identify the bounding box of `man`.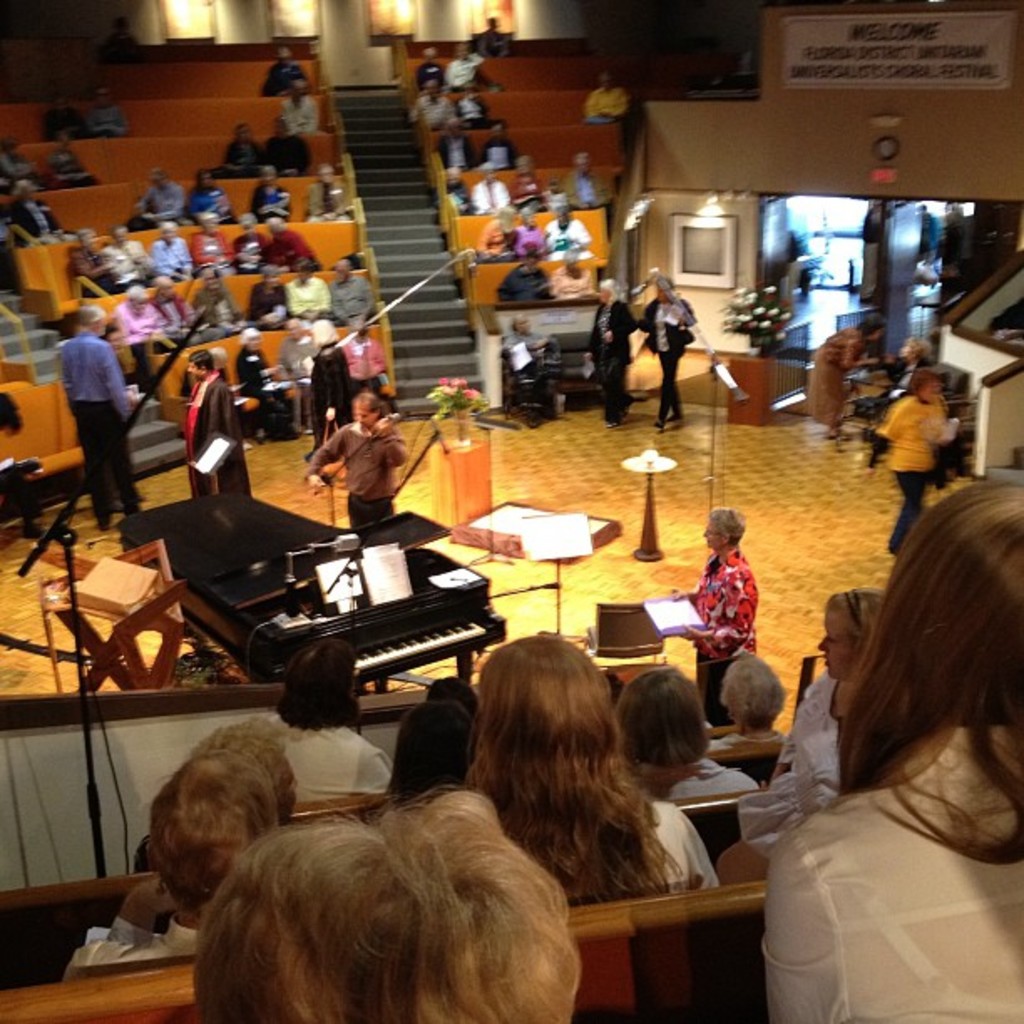
[x1=589, y1=77, x2=624, y2=119].
